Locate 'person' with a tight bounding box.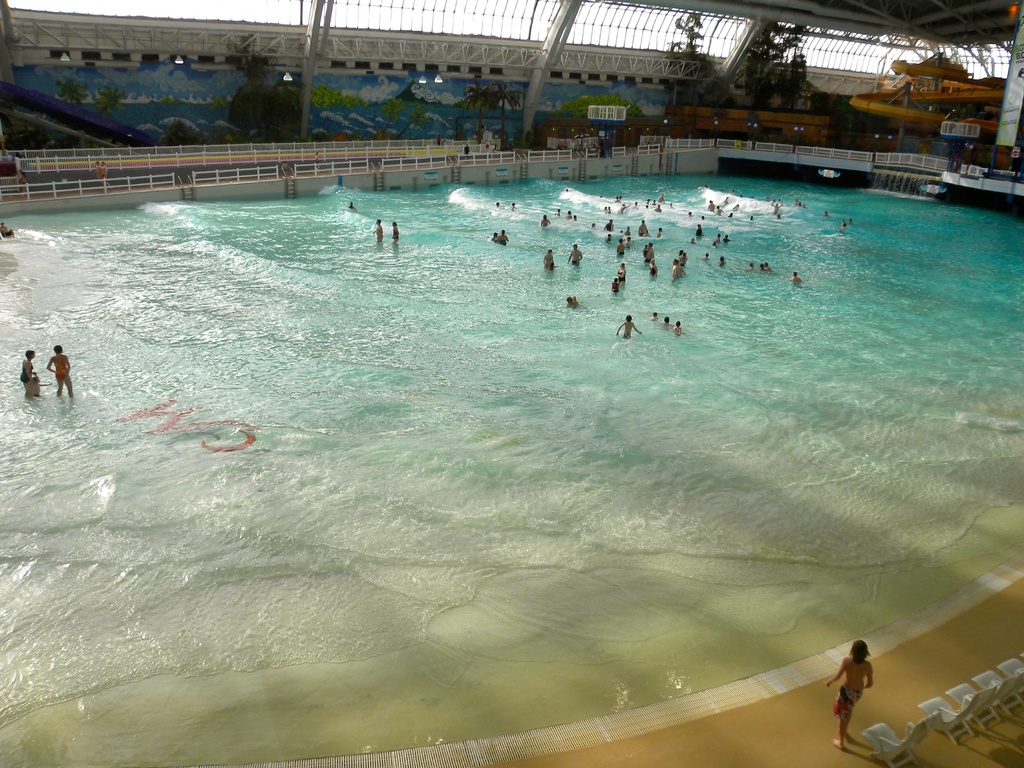
region(826, 639, 874, 749).
